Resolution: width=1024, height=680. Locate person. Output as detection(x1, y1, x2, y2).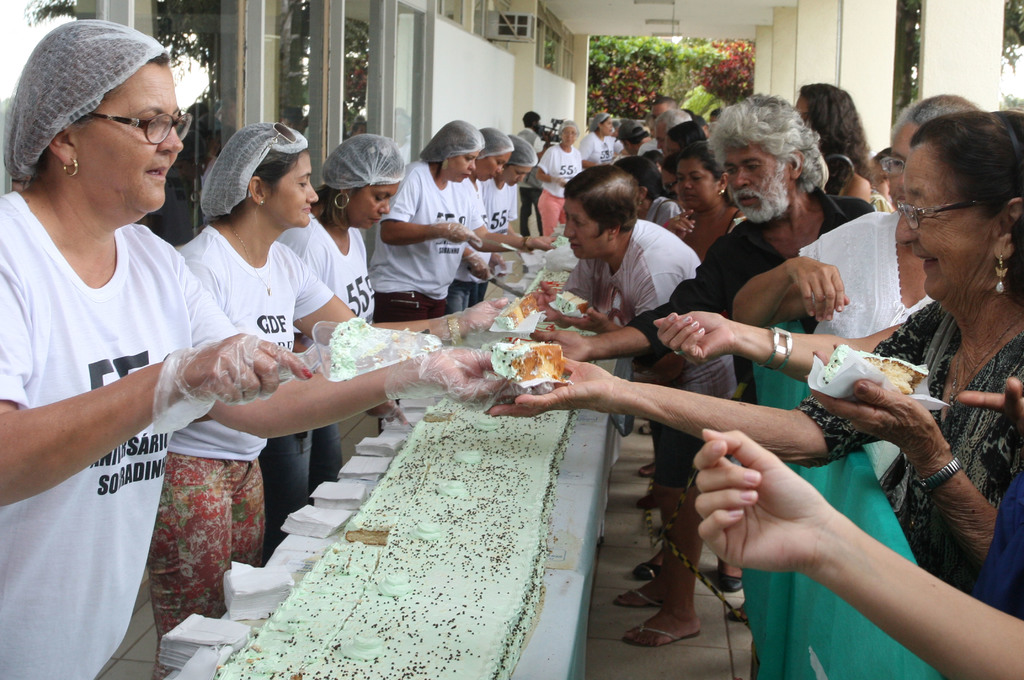
detection(663, 129, 749, 256).
